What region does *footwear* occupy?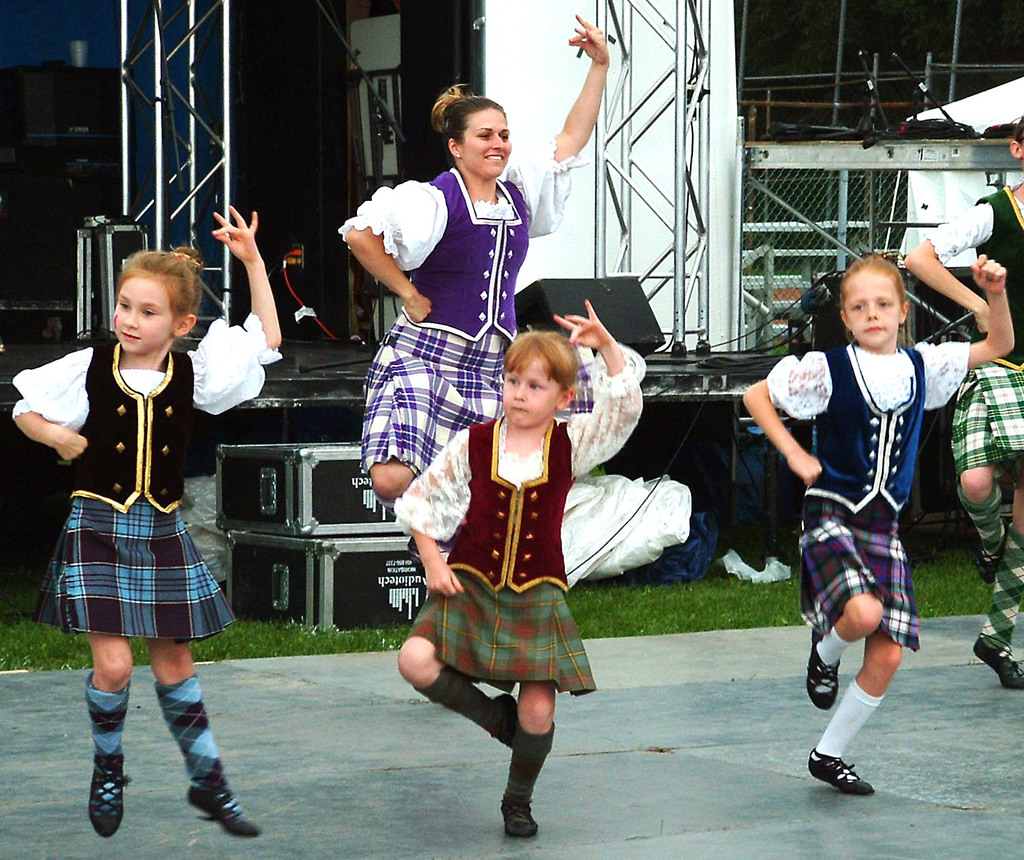
pyautogui.locateOnScreen(810, 623, 838, 713).
